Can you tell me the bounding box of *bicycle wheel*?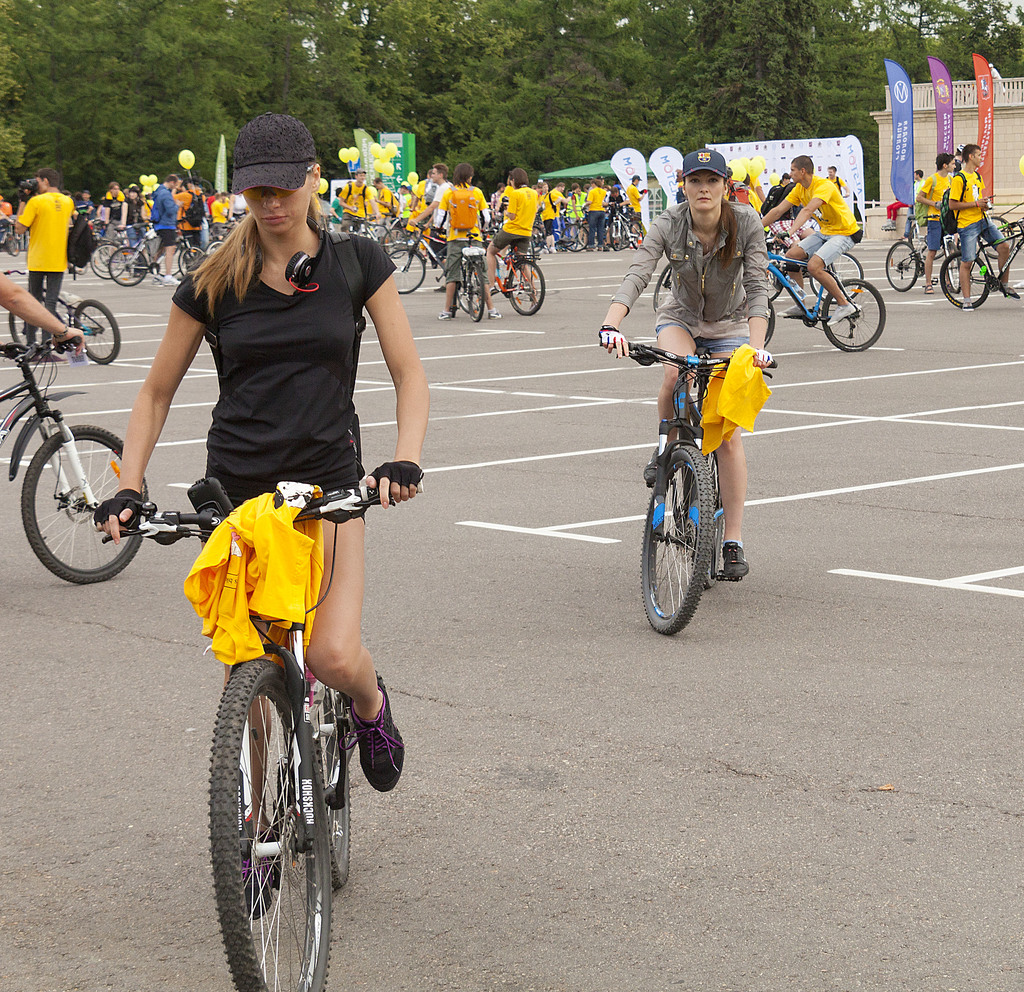
locate(7, 308, 48, 352).
